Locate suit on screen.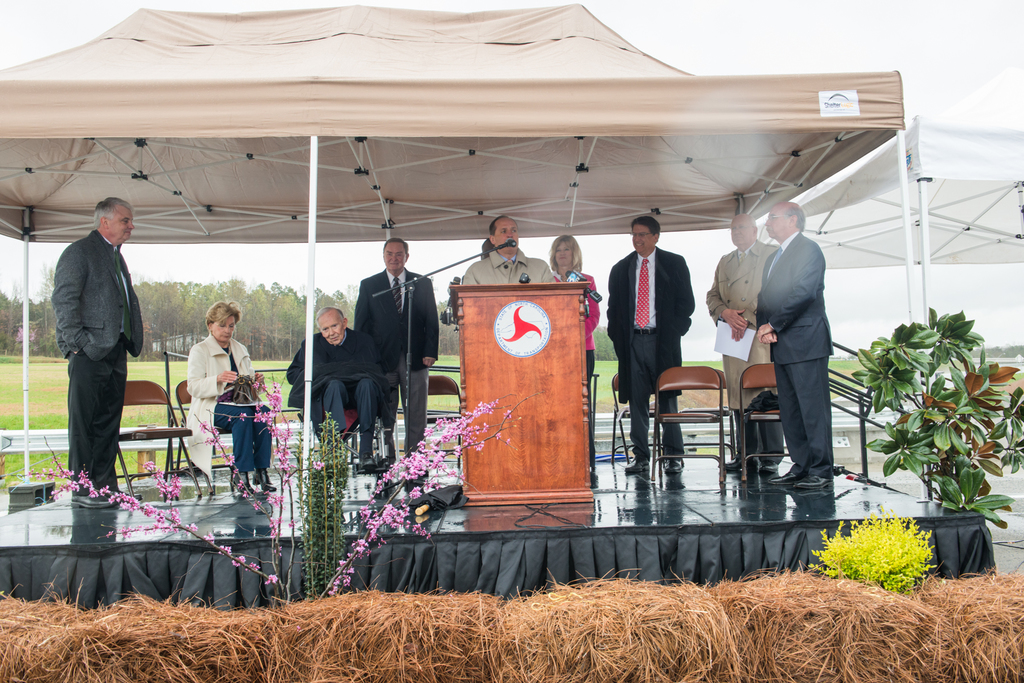
On screen at (356,268,438,442).
